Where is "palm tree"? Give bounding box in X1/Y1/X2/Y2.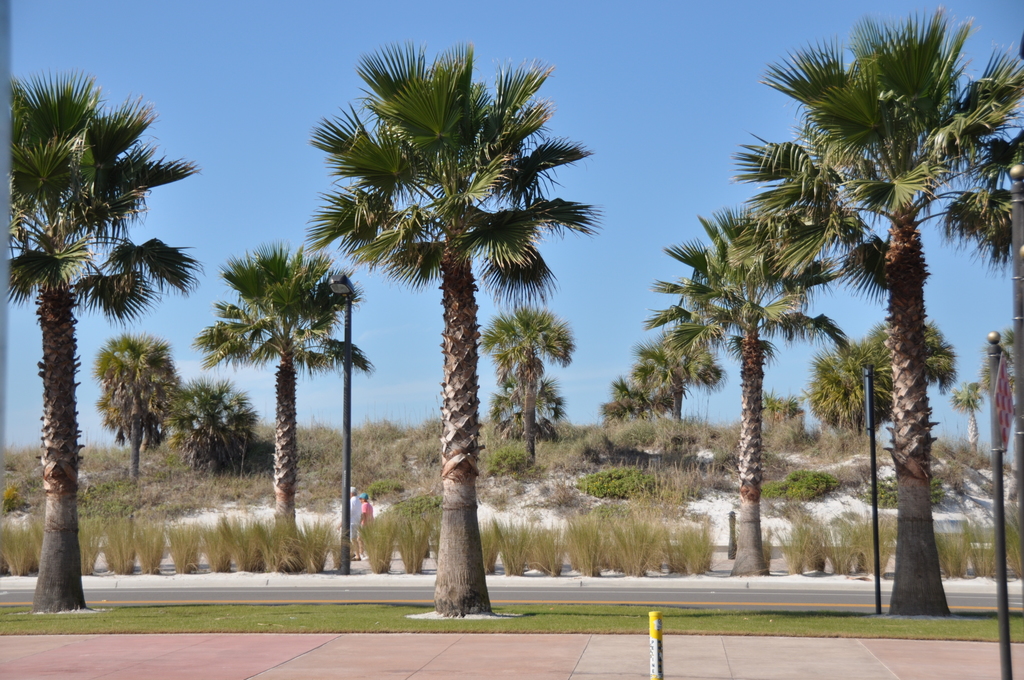
189/247/346/530.
